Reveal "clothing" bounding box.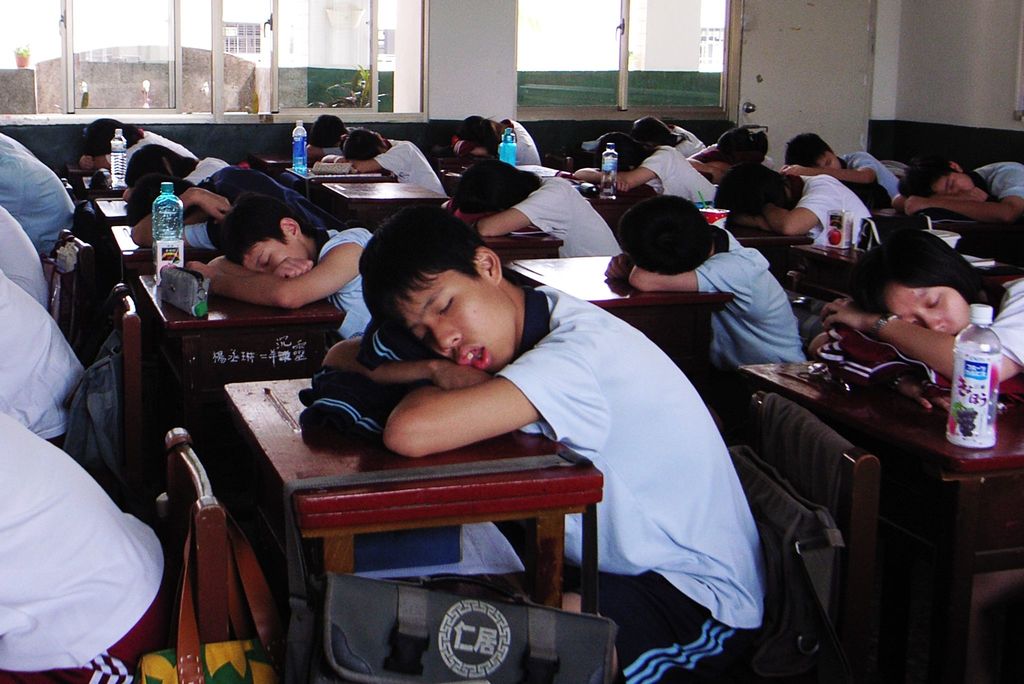
Revealed: 178:158:230:188.
